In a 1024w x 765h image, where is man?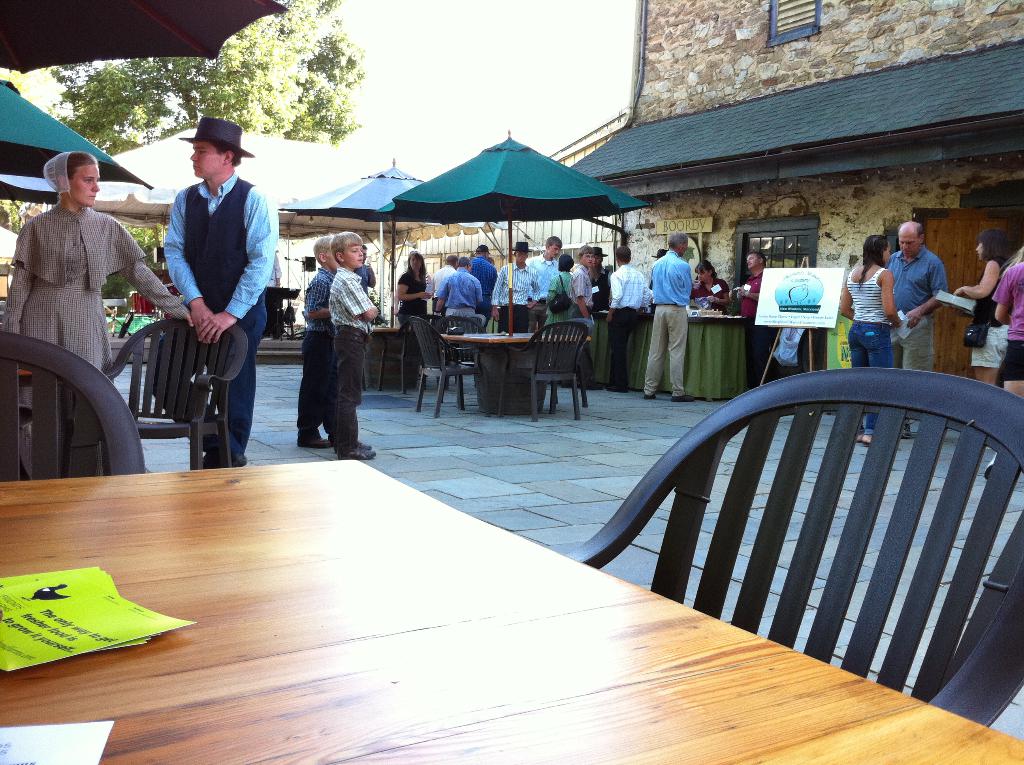
[x1=590, y1=243, x2=612, y2=305].
